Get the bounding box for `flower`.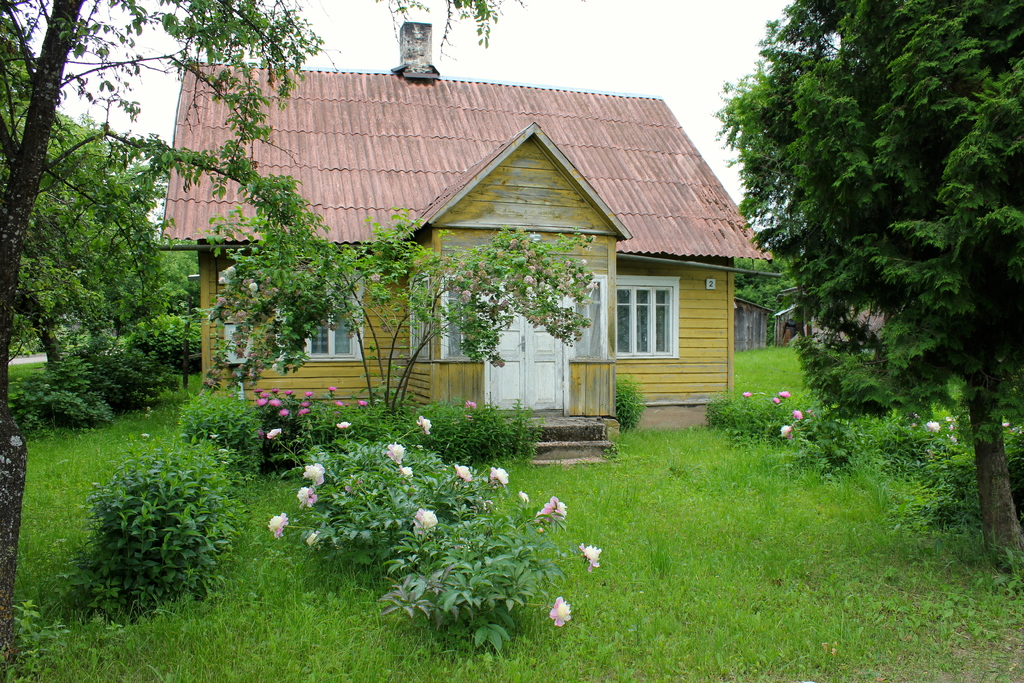
left=416, top=415, right=435, bottom=435.
